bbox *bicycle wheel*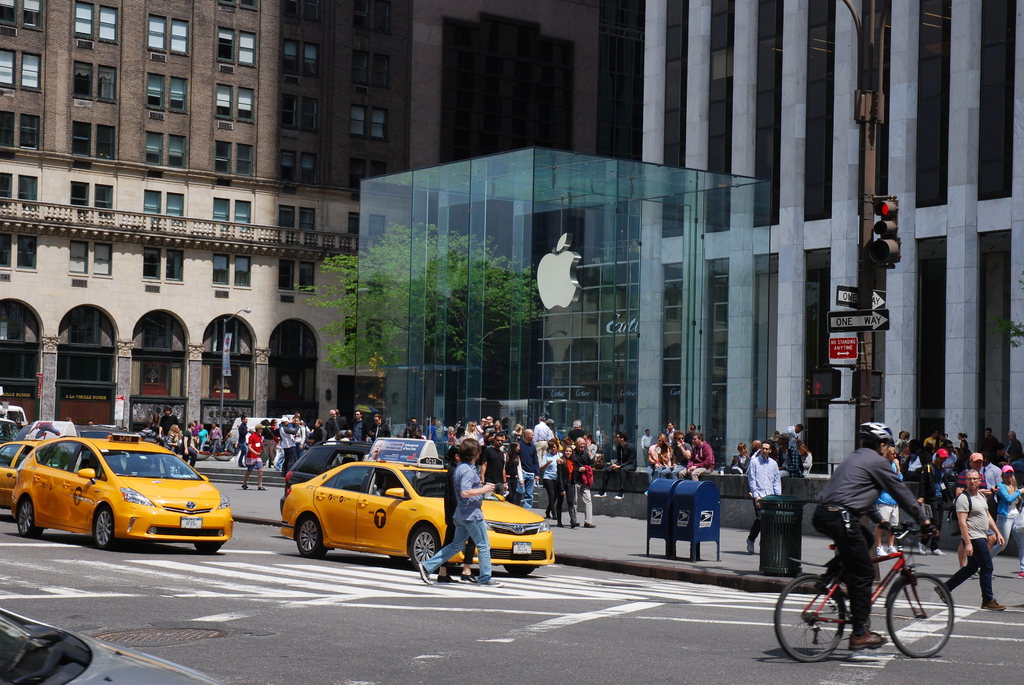
pyautogui.locateOnScreen(904, 585, 959, 670)
